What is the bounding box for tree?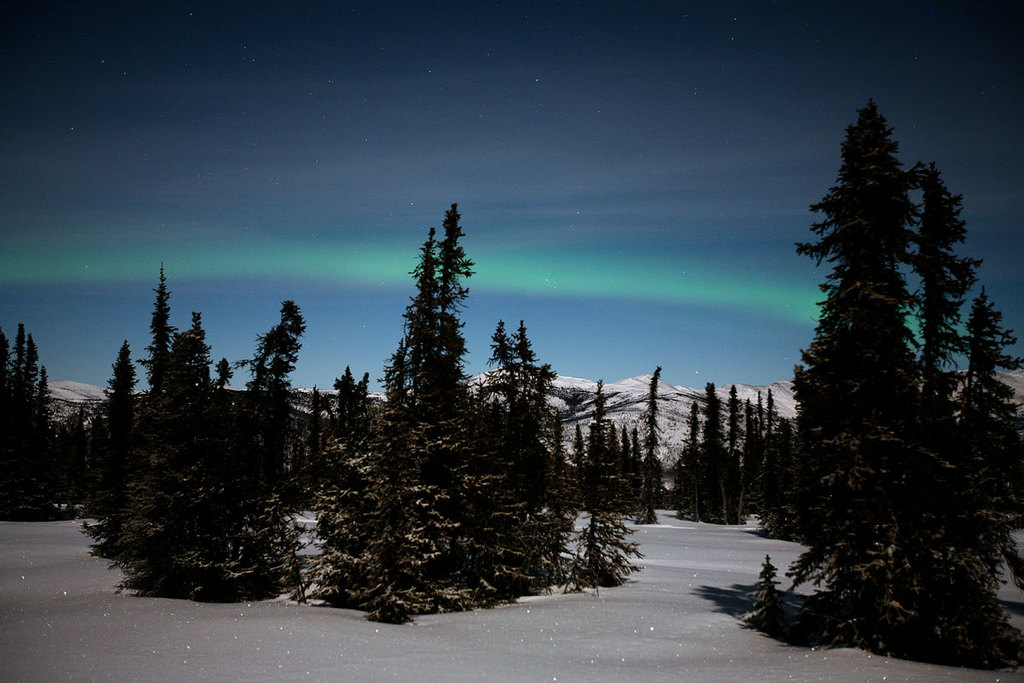
[left=772, top=79, right=1006, bottom=643].
